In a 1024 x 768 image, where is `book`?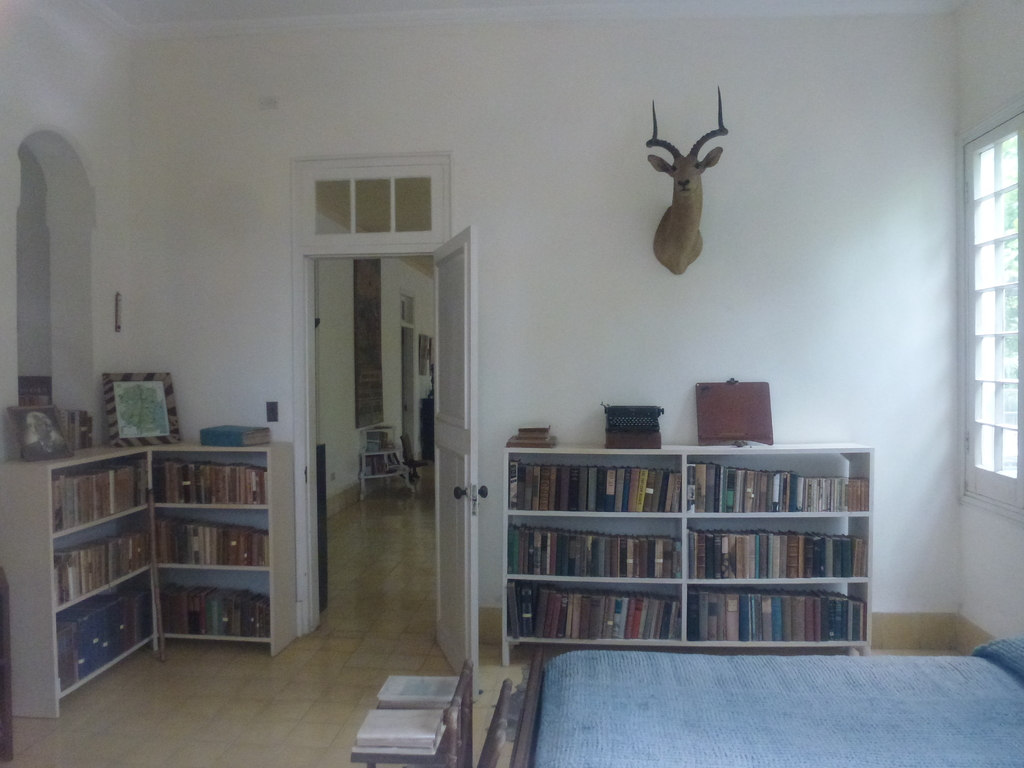
crop(521, 422, 546, 440).
